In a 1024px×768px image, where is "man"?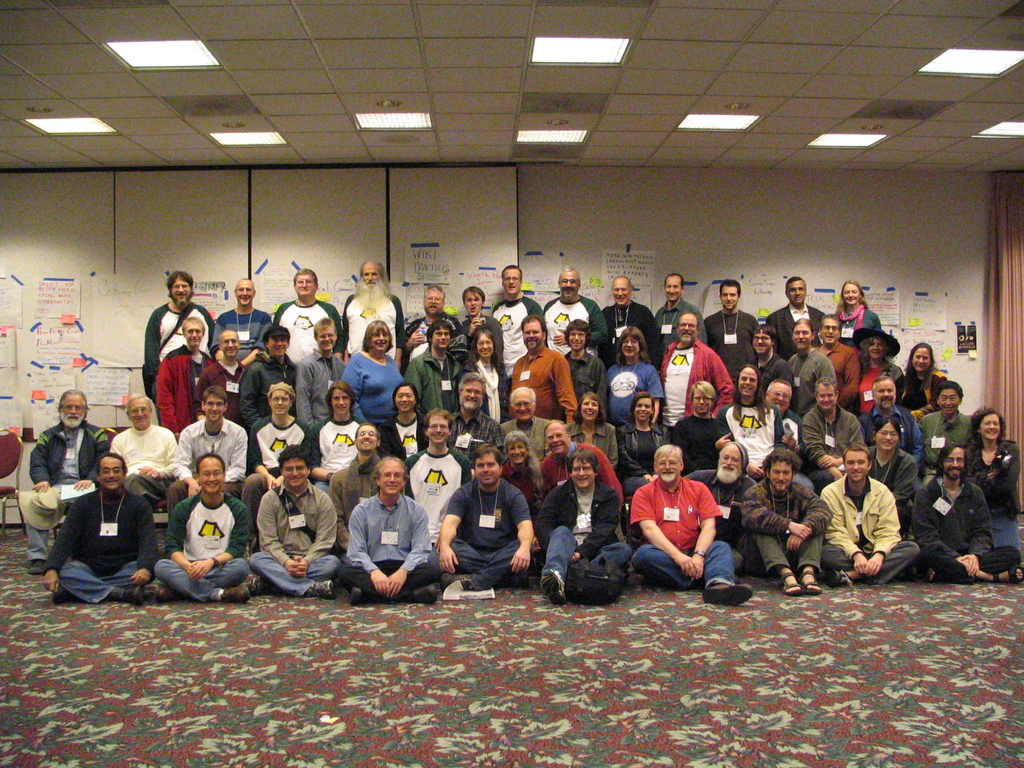
<box>493,263,540,371</box>.
